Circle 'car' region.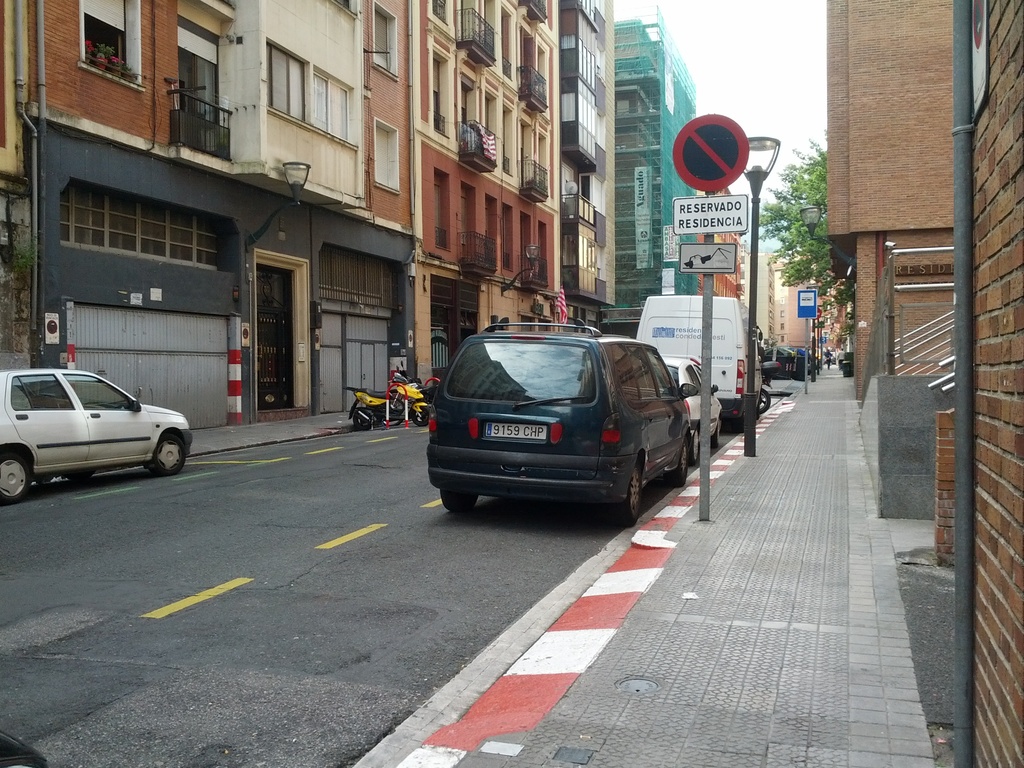
Region: (0,362,193,508).
